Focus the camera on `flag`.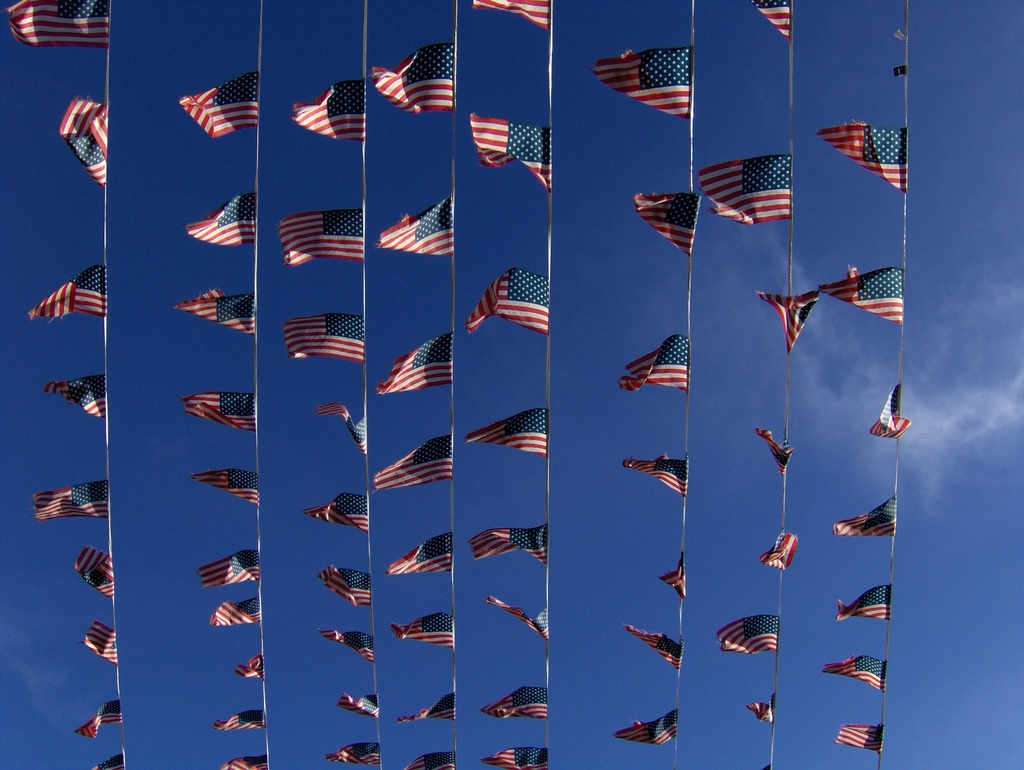
Focus region: <bbox>621, 454, 689, 501</bbox>.
